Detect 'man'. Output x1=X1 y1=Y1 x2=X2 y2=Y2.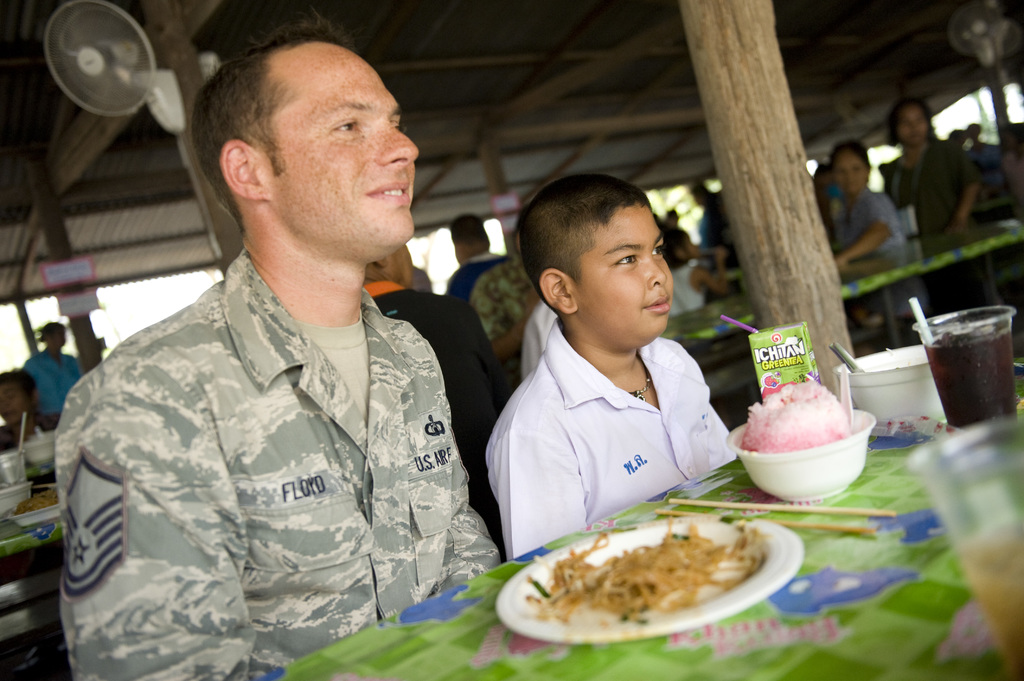
x1=362 y1=235 x2=510 y2=567.
